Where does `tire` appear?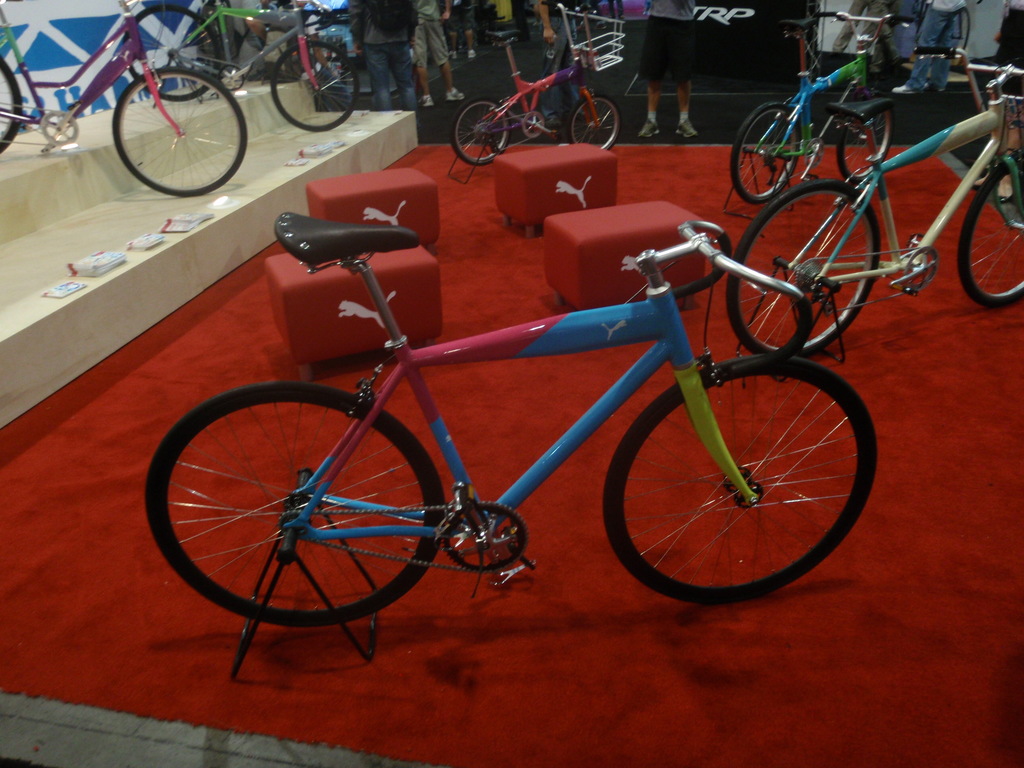
Appears at [111, 68, 246, 196].
